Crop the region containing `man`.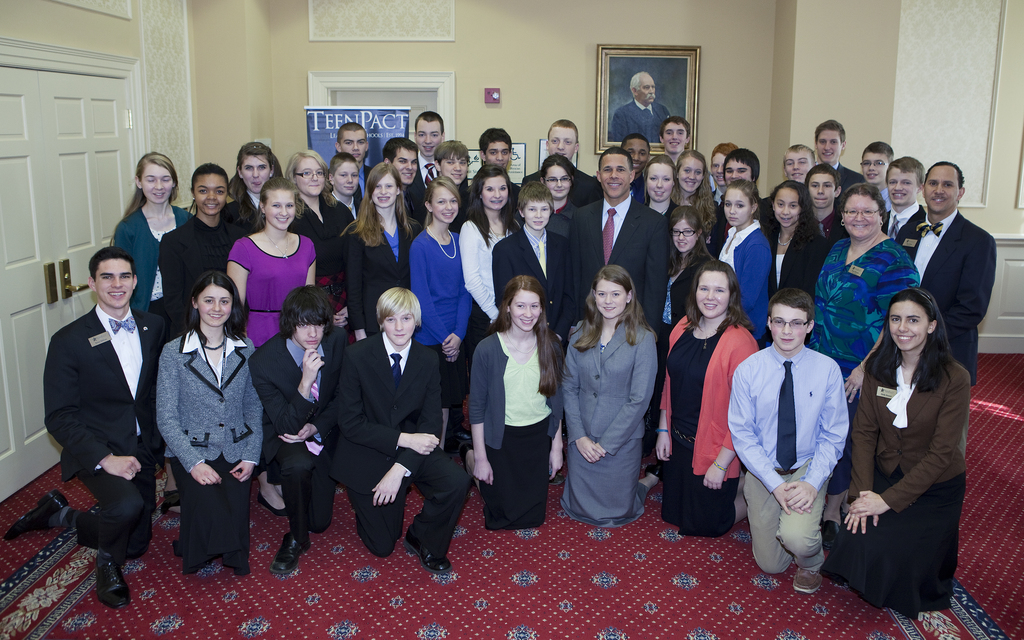
Crop region: [left=521, top=115, right=605, bottom=207].
